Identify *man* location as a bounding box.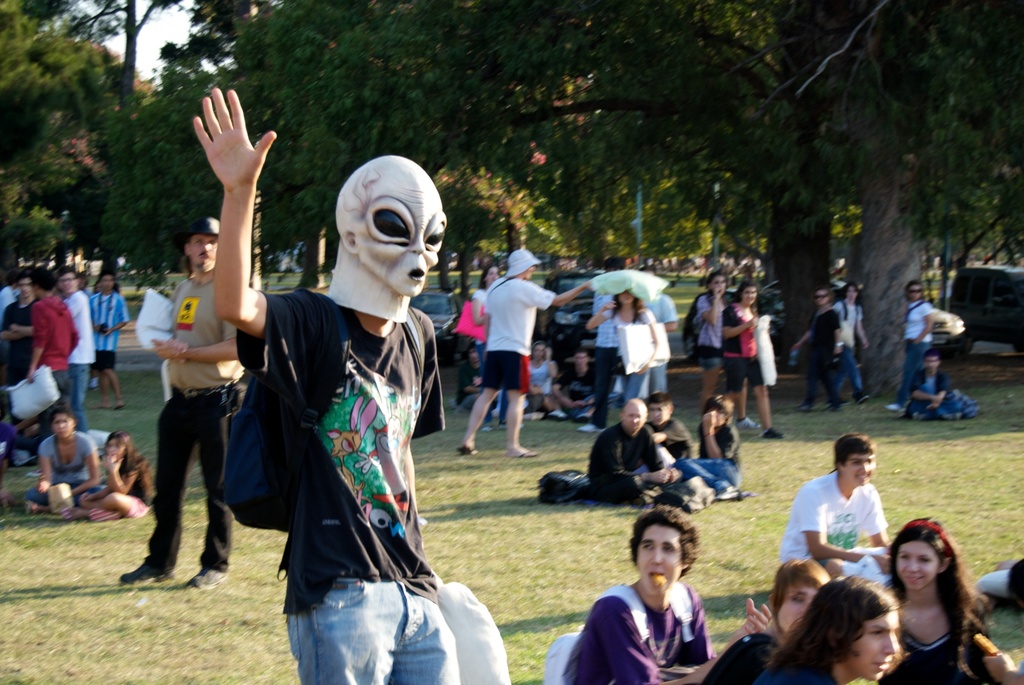
l=584, t=397, r=681, b=505.
